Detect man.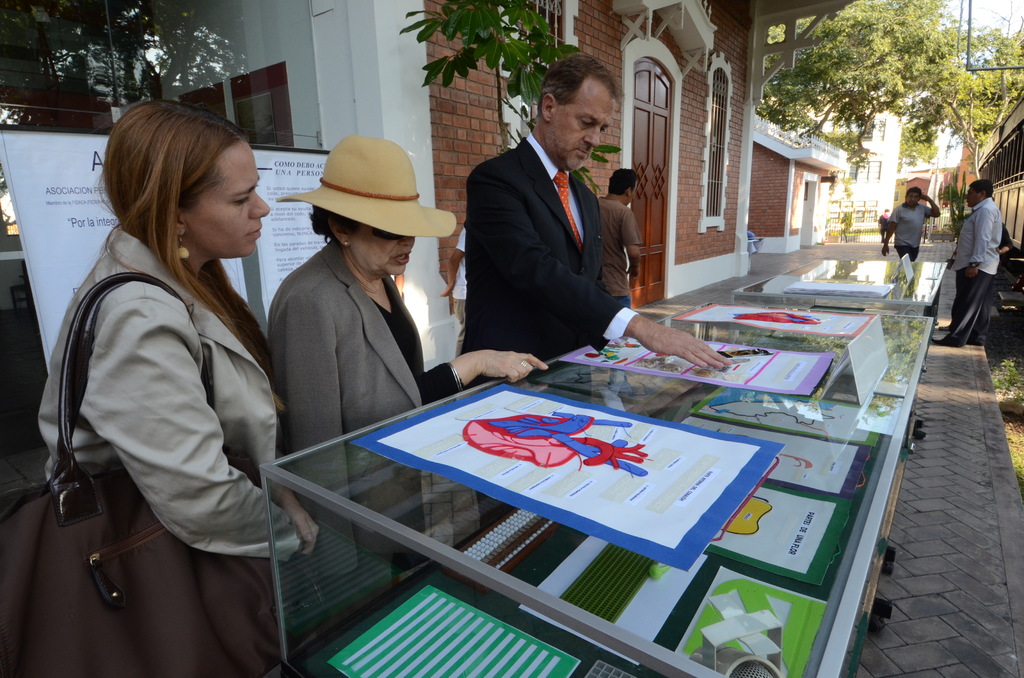
Detected at bbox=[465, 56, 738, 529].
